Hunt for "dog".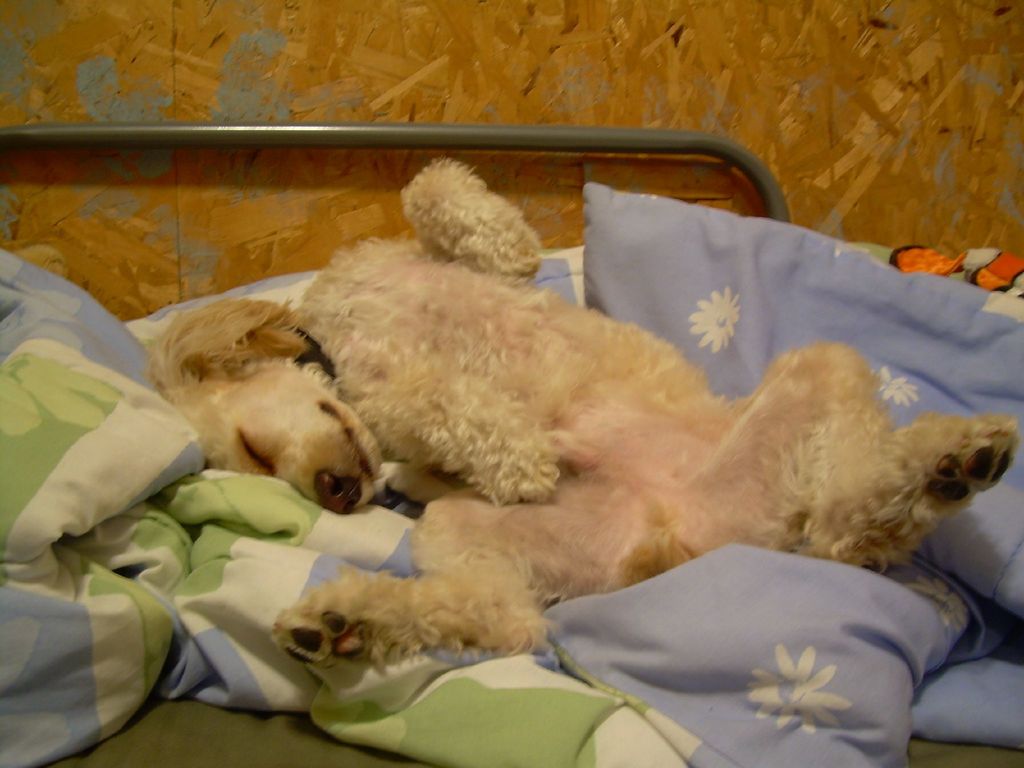
Hunted down at rect(132, 156, 1023, 685).
